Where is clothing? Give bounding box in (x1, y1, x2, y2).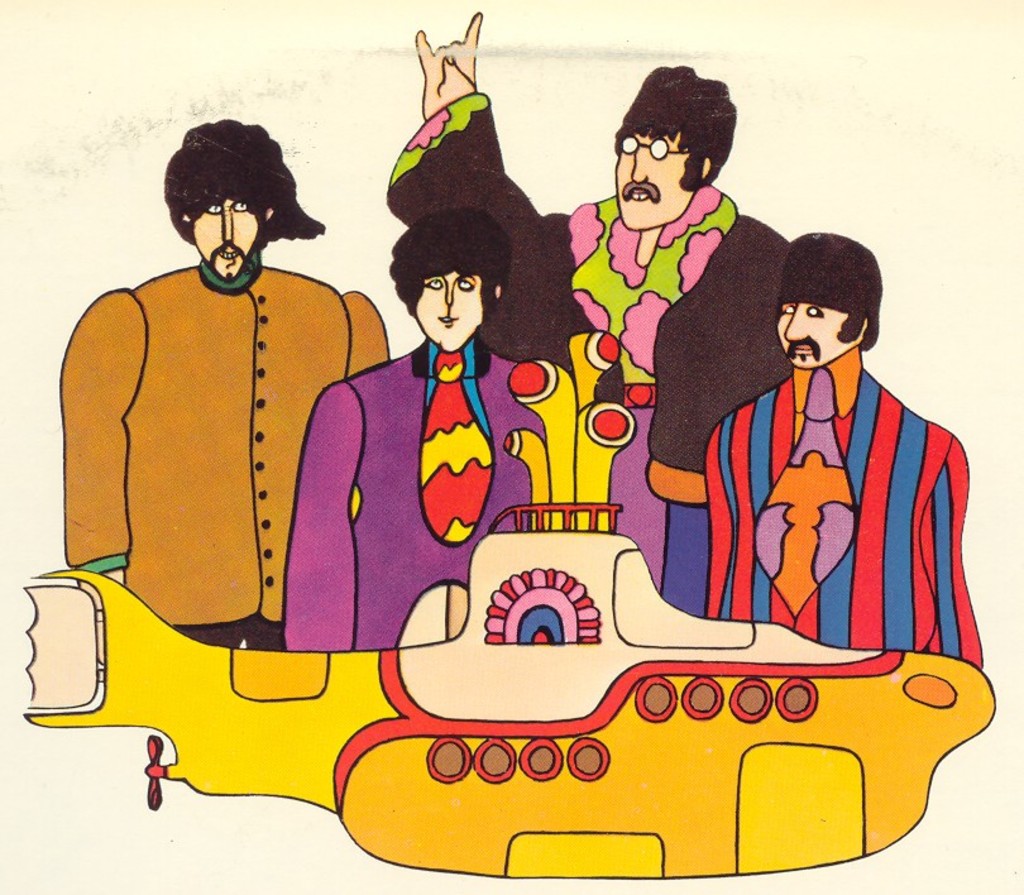
(57, 253, 393, 648).
